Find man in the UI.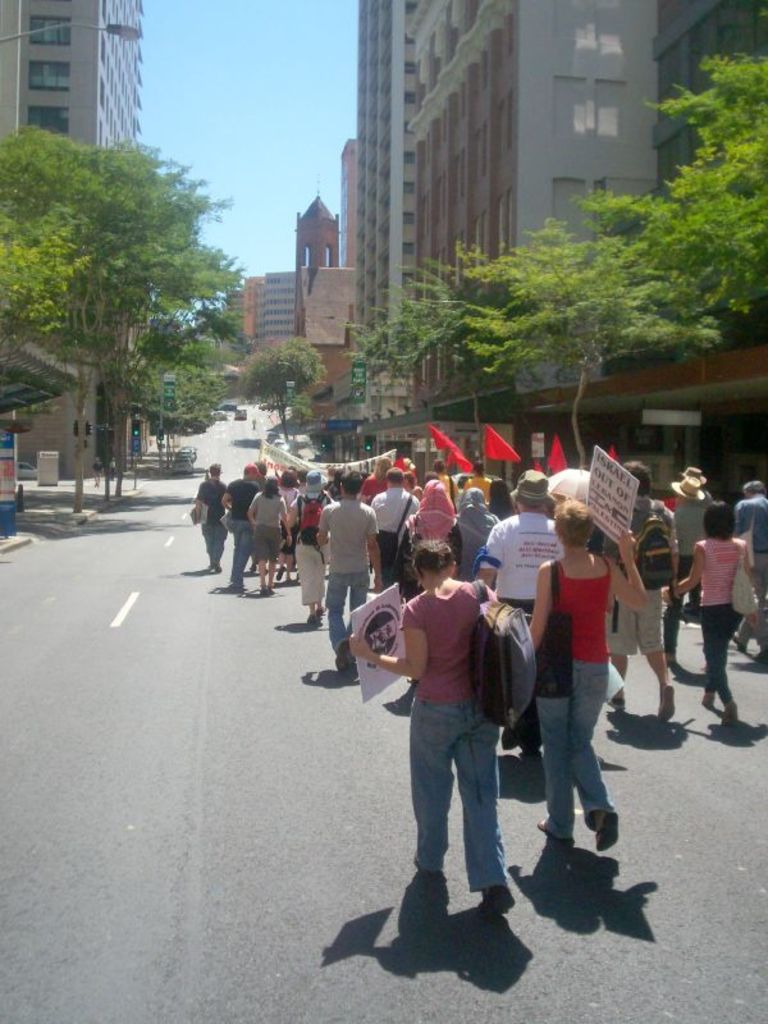
UI element at (x1=463, y1=461, x2=495, y2=508).
